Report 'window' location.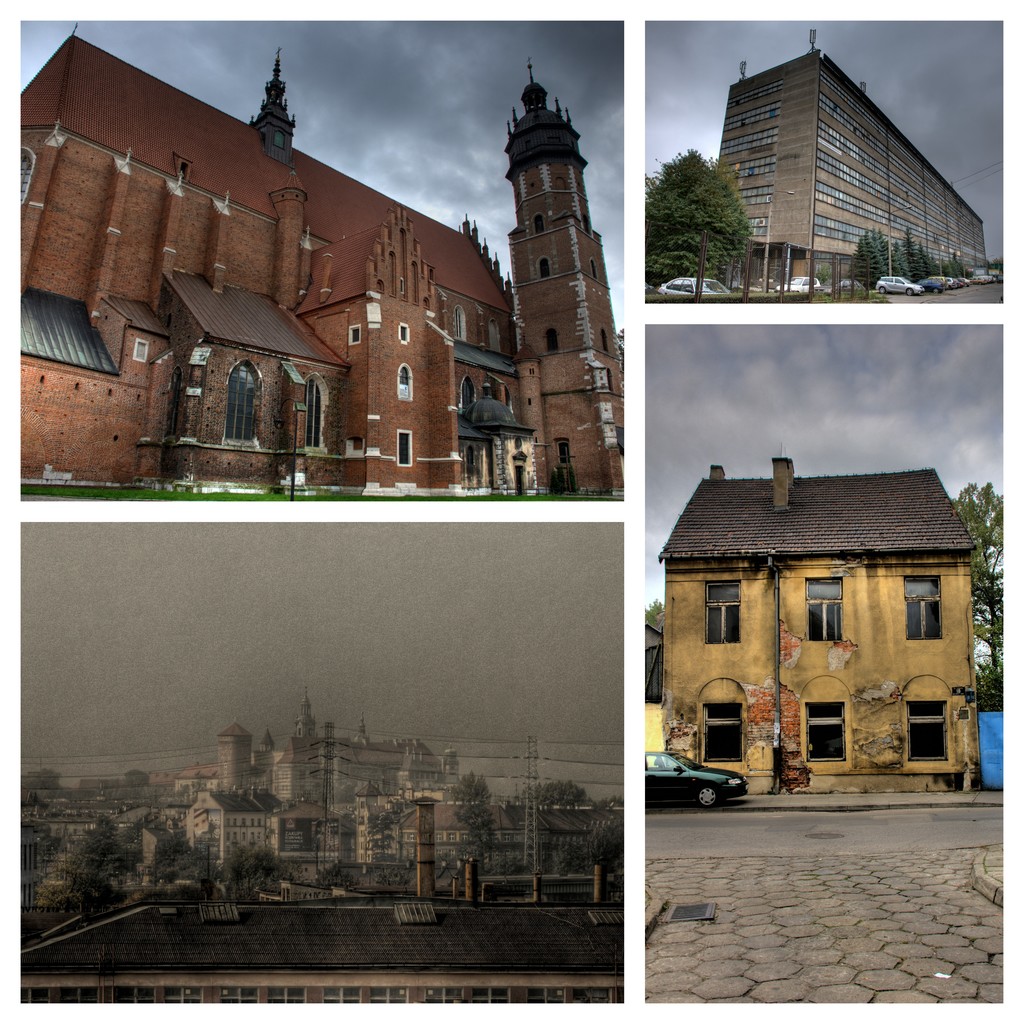
Report: box=[799, 676, 851, 767].
